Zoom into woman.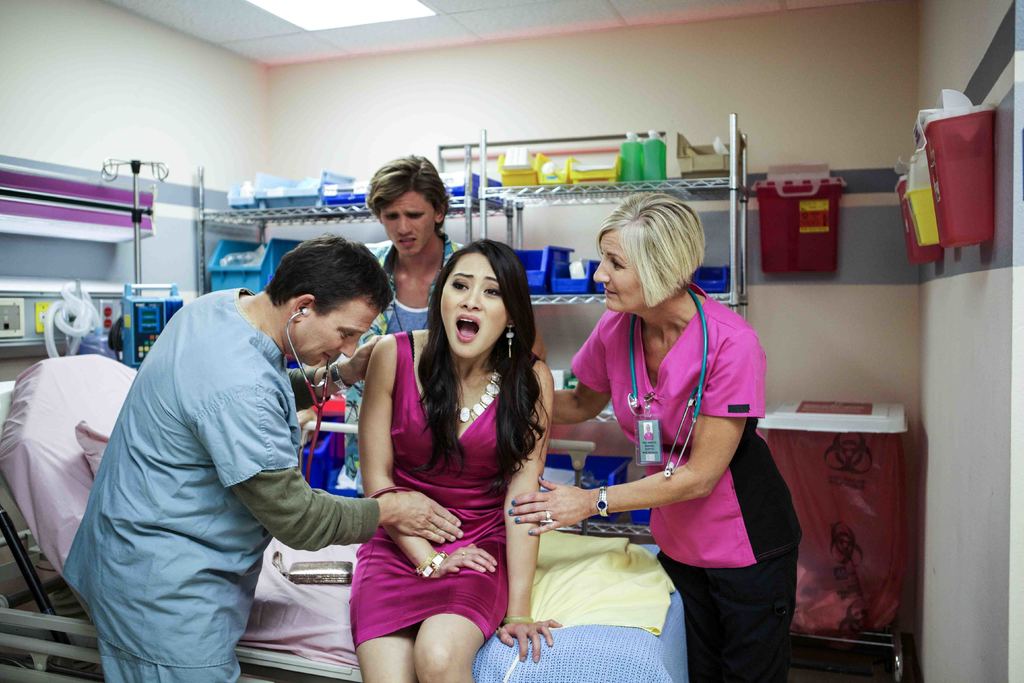
Zoom target: detection(354, 225, 558, 682).
